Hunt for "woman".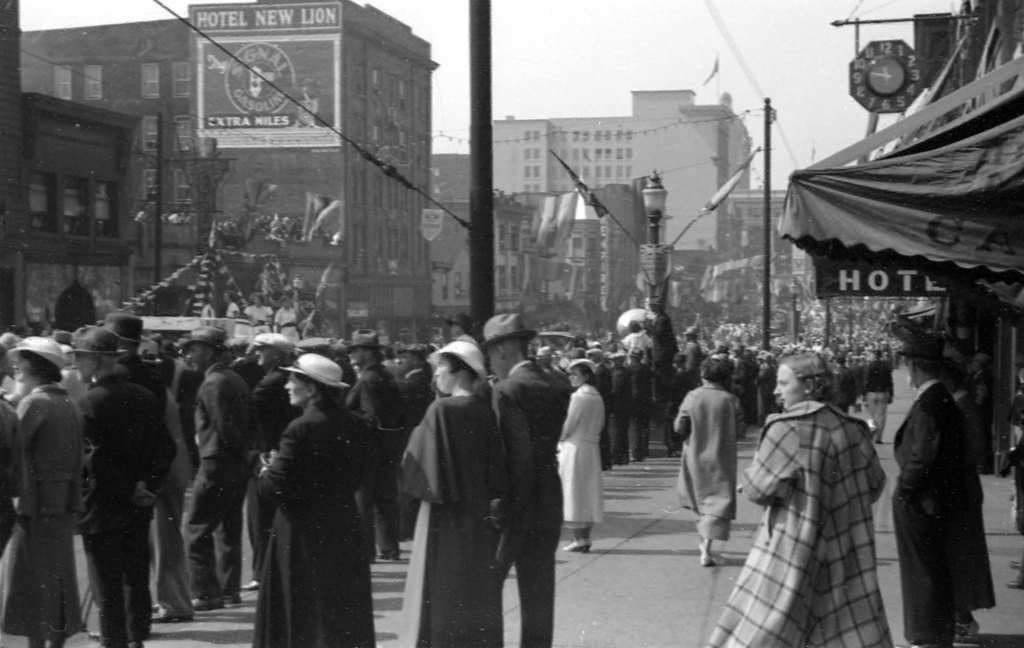
Hunted down at (left=681, top=324, right=705, bottom=386).
